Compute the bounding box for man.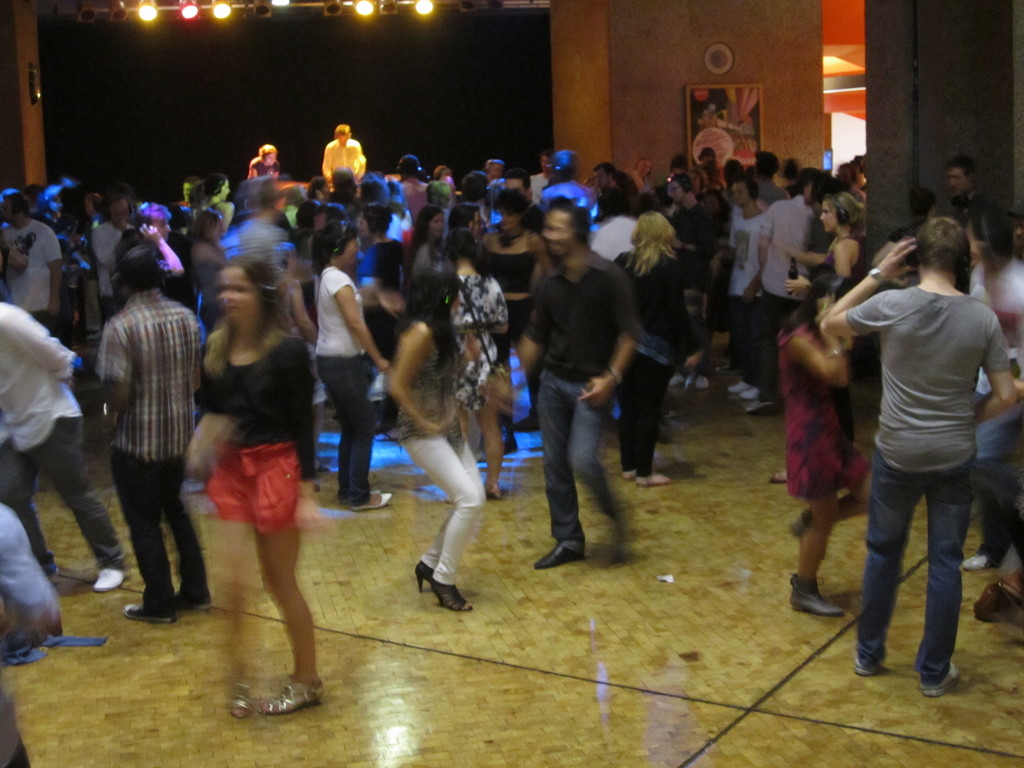
x1=748, y1=145, x2=787, y2=201.
